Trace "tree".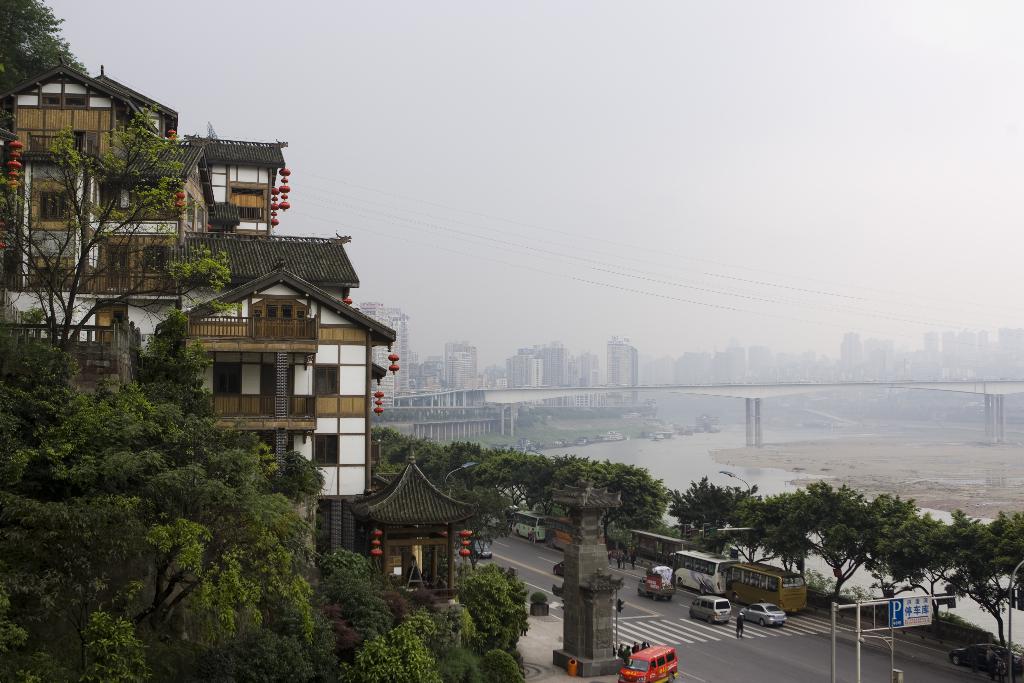
Traced to 675,474,740,562.
